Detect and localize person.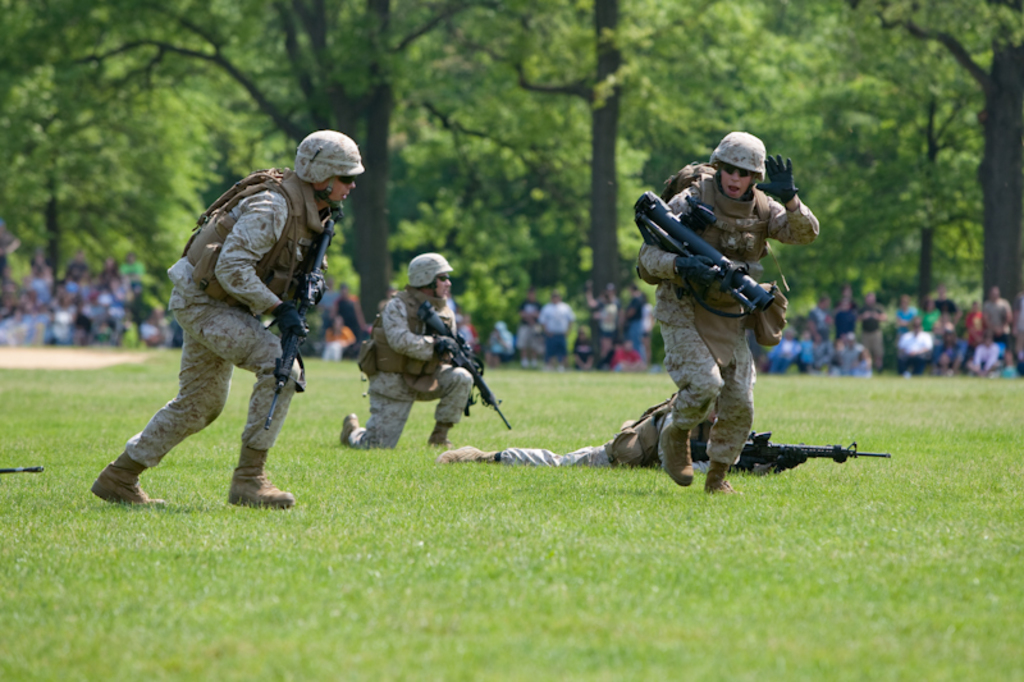
Localized at <region>644, 136, 815, 514</region>.
